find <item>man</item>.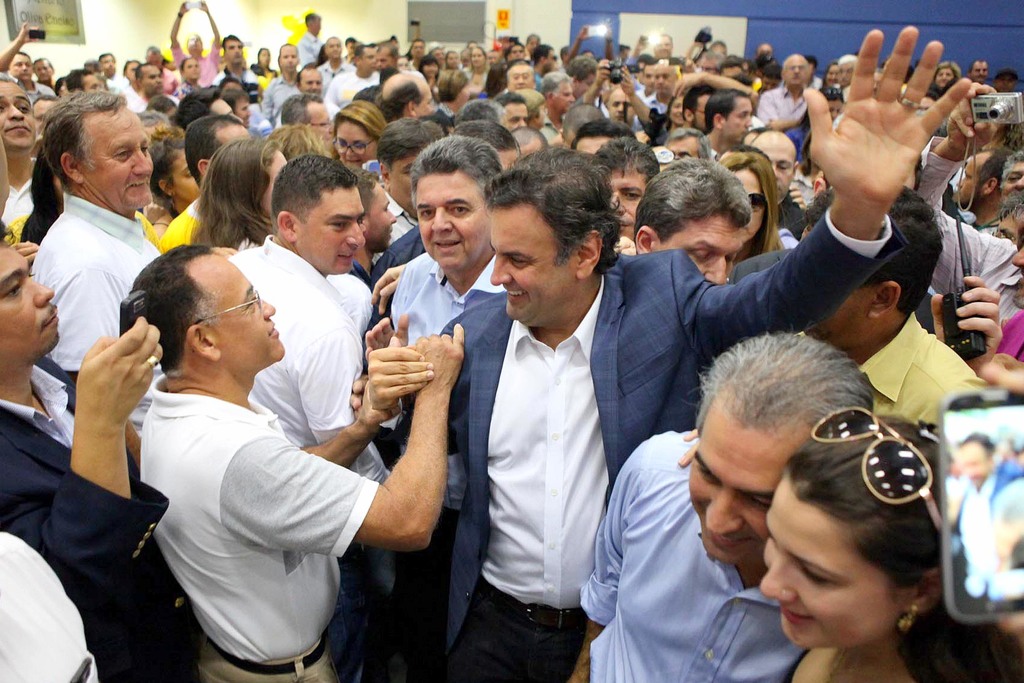
{"left": 170, "top": 0, "right": 221, "bottom": 89}.
